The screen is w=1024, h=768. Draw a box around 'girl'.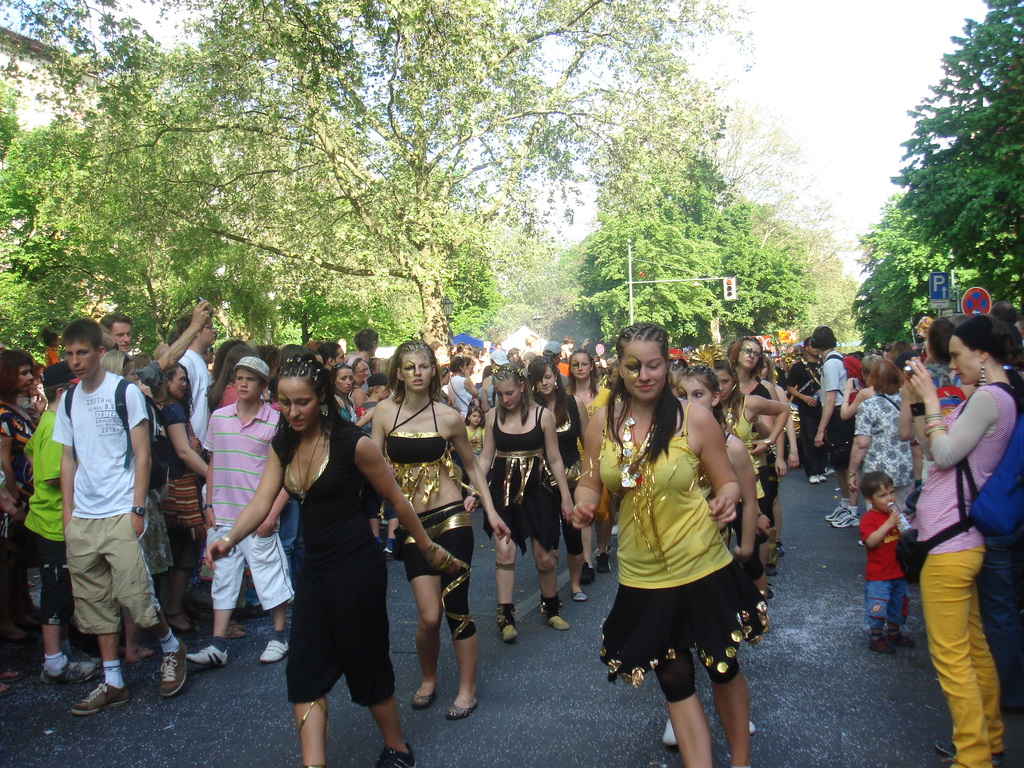
box=[721, 337, 792, 544].
